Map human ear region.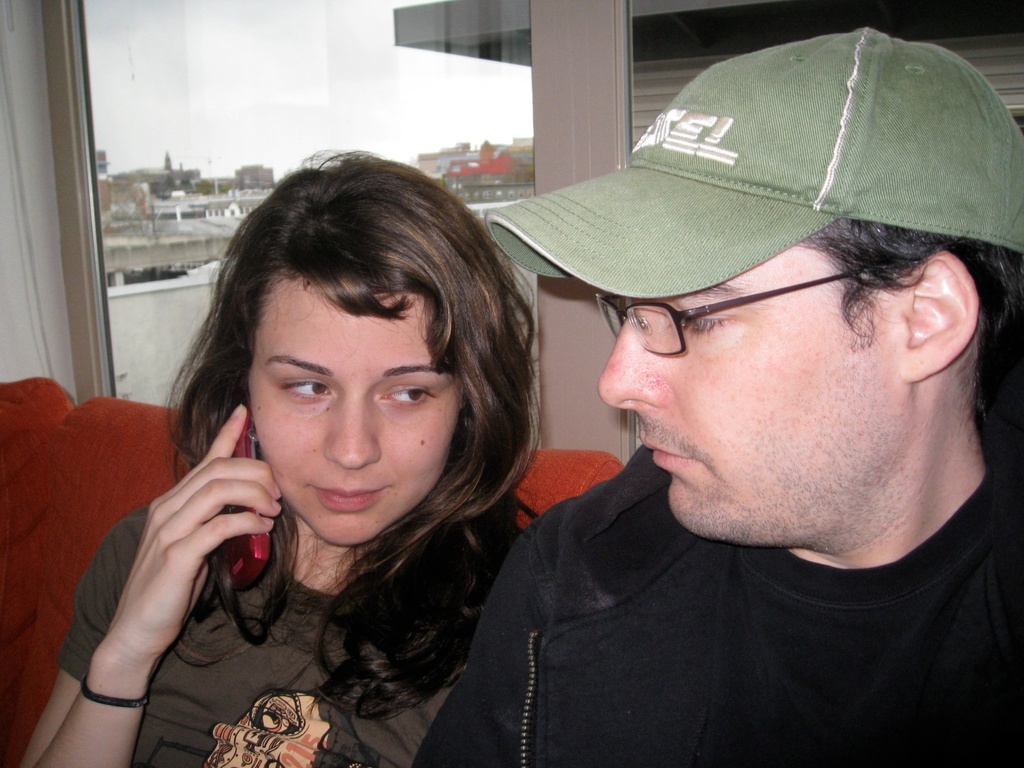
Mapped to (x1=890, y1=244, x2=974, y2=378).
